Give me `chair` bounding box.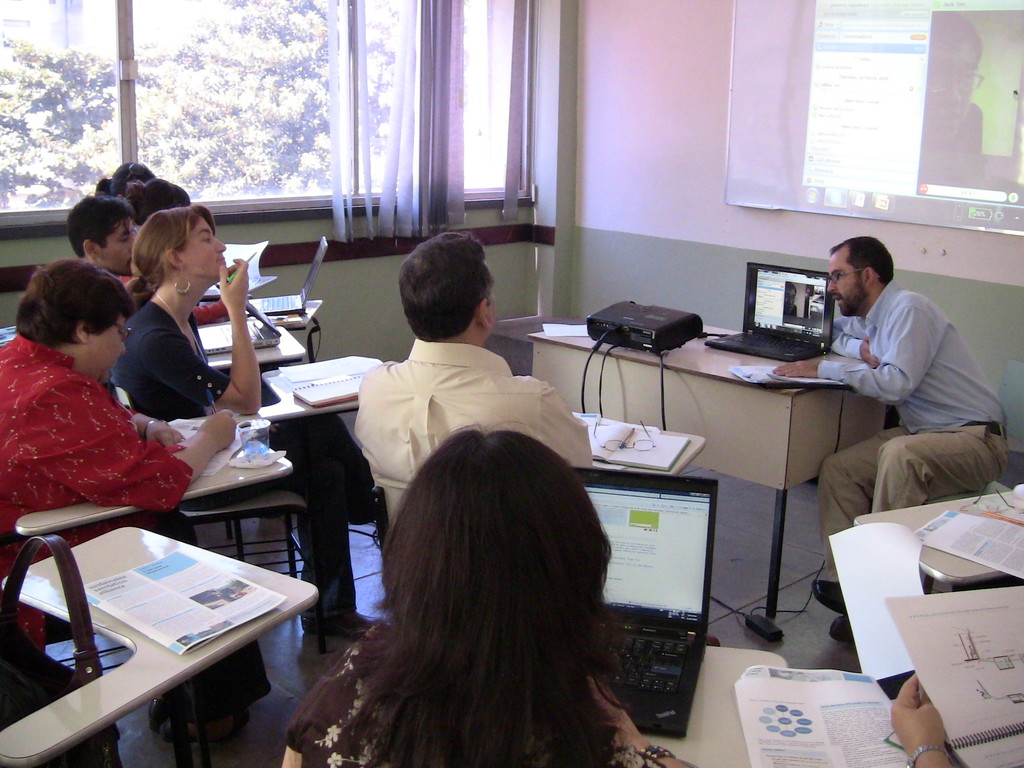
[x1=852, y1=495, x2=1023, y2=767].
